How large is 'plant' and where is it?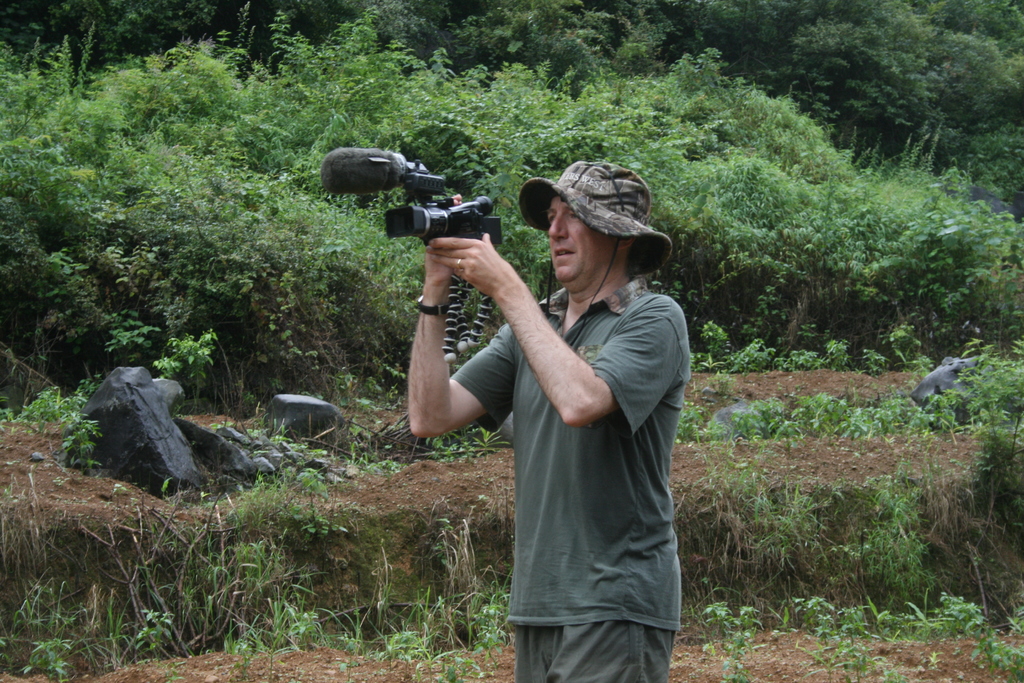
Bounding box: crop(131, 604, 174, 652).
